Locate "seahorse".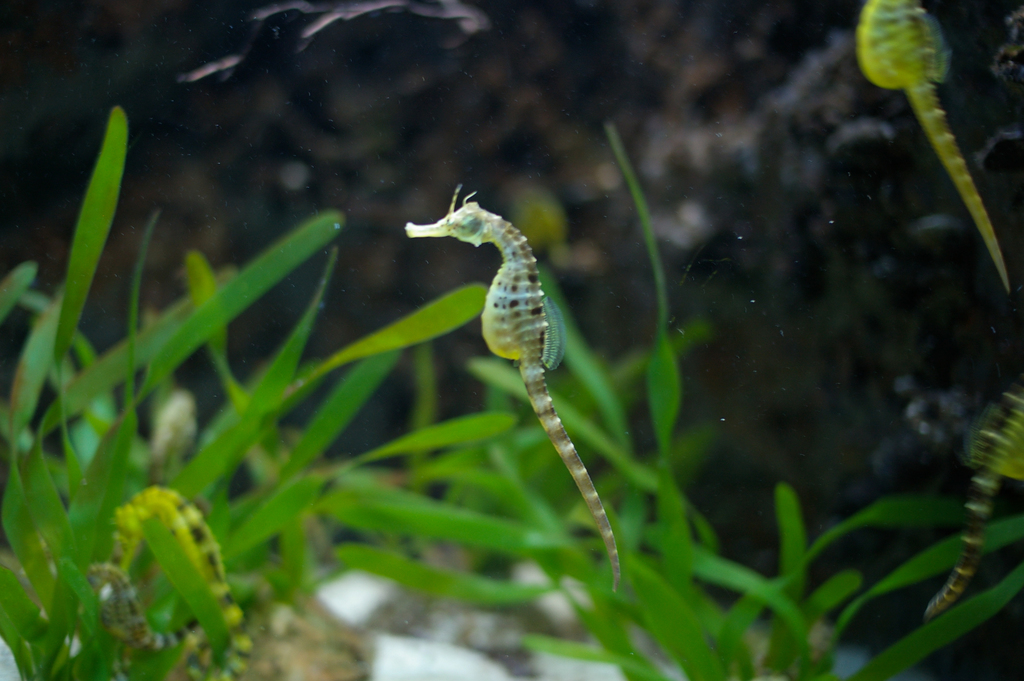
Bounding box: 408 177 623 594.
